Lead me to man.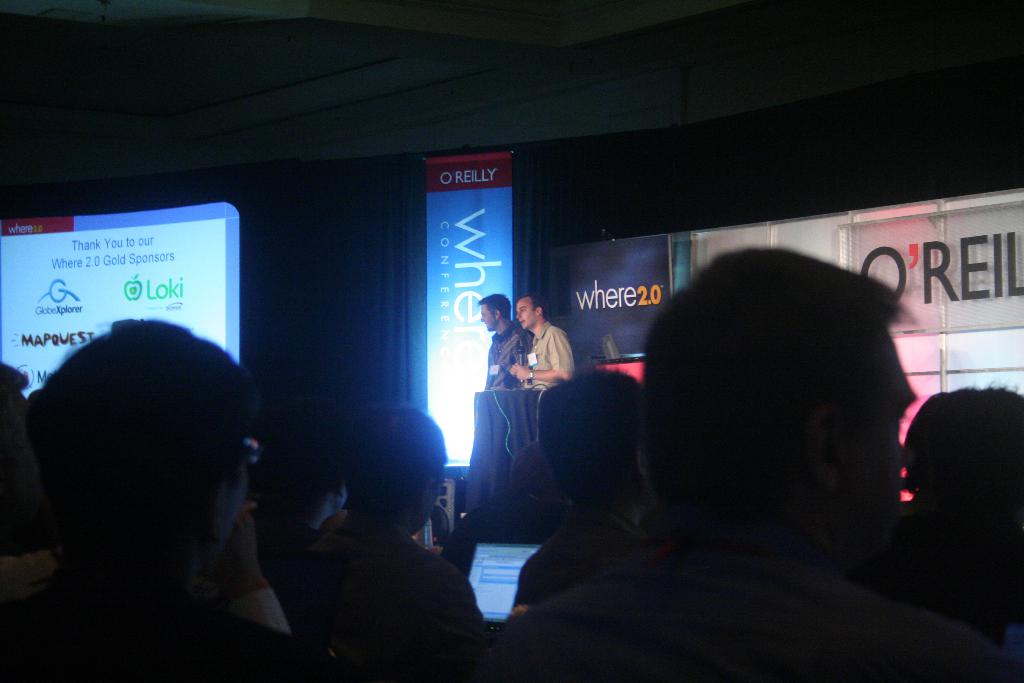
Lead to x1=260 y1=408 x2=490 y2=673.
